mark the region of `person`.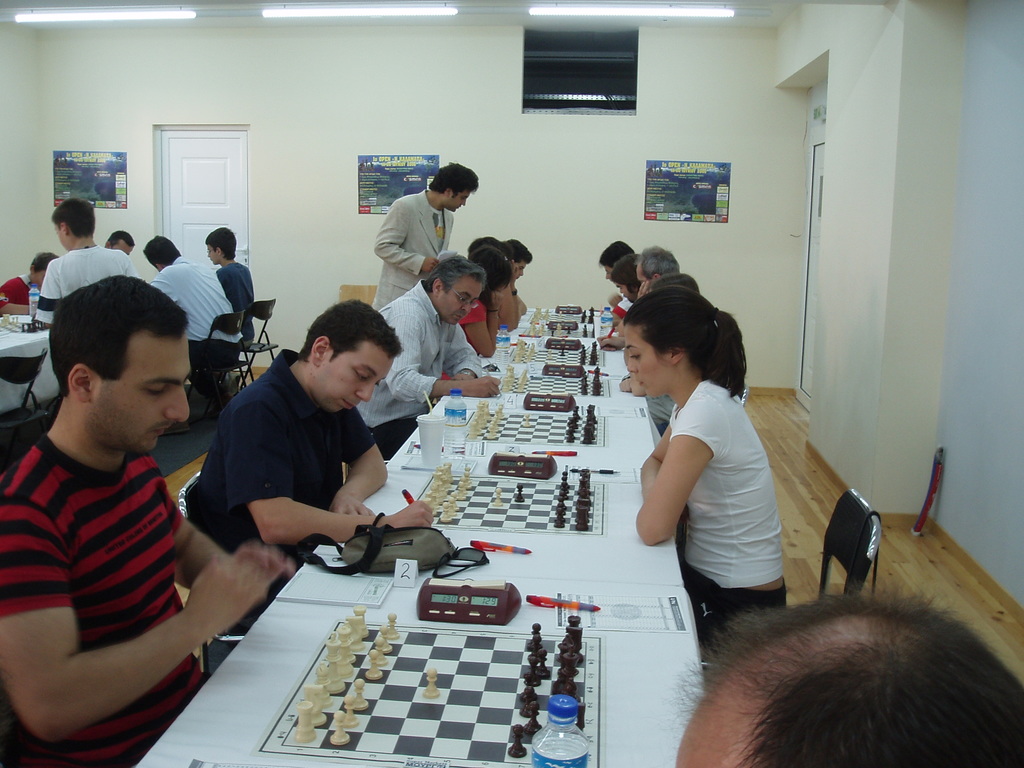
Region: <box>454,237,501,362</box>.
